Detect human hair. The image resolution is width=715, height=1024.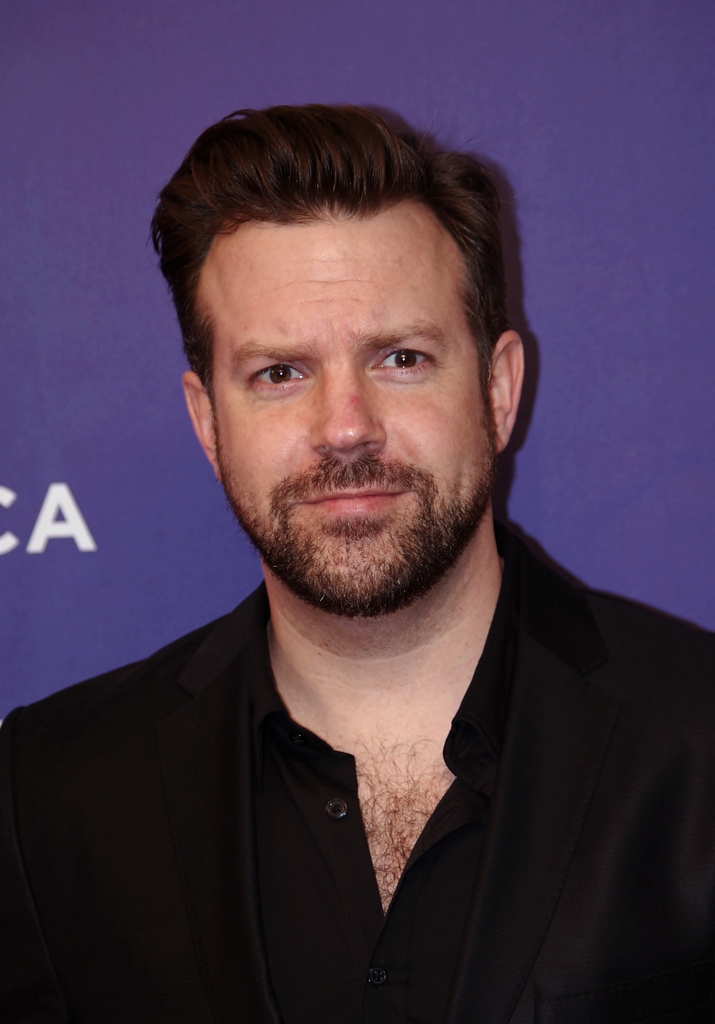
x1=166 y1=124 x2=491 y2=398.
